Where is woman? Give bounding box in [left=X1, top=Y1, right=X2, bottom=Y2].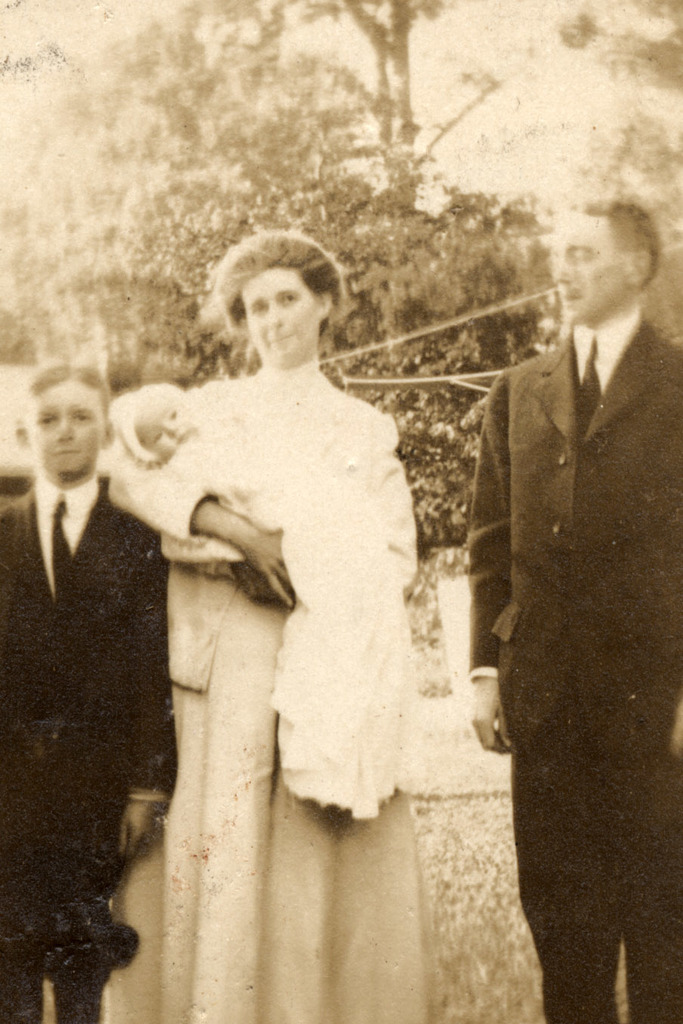
[left=80, top=251, right=440, bottom=858].
